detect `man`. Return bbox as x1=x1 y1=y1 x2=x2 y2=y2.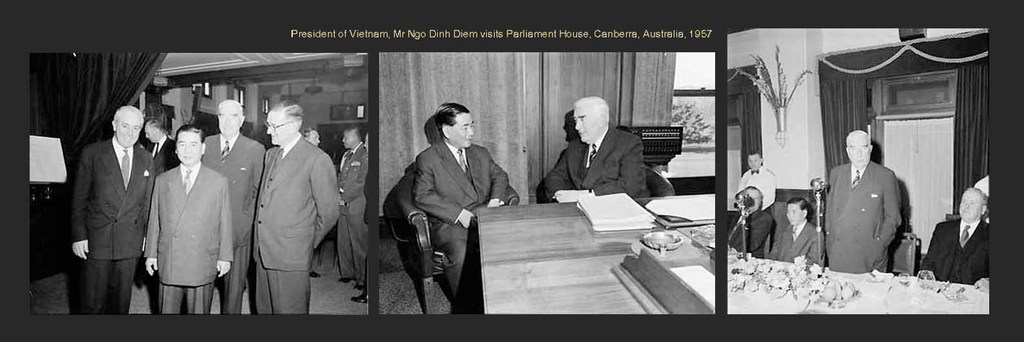
x1=813 y1=132 x2=915 y2=276.
